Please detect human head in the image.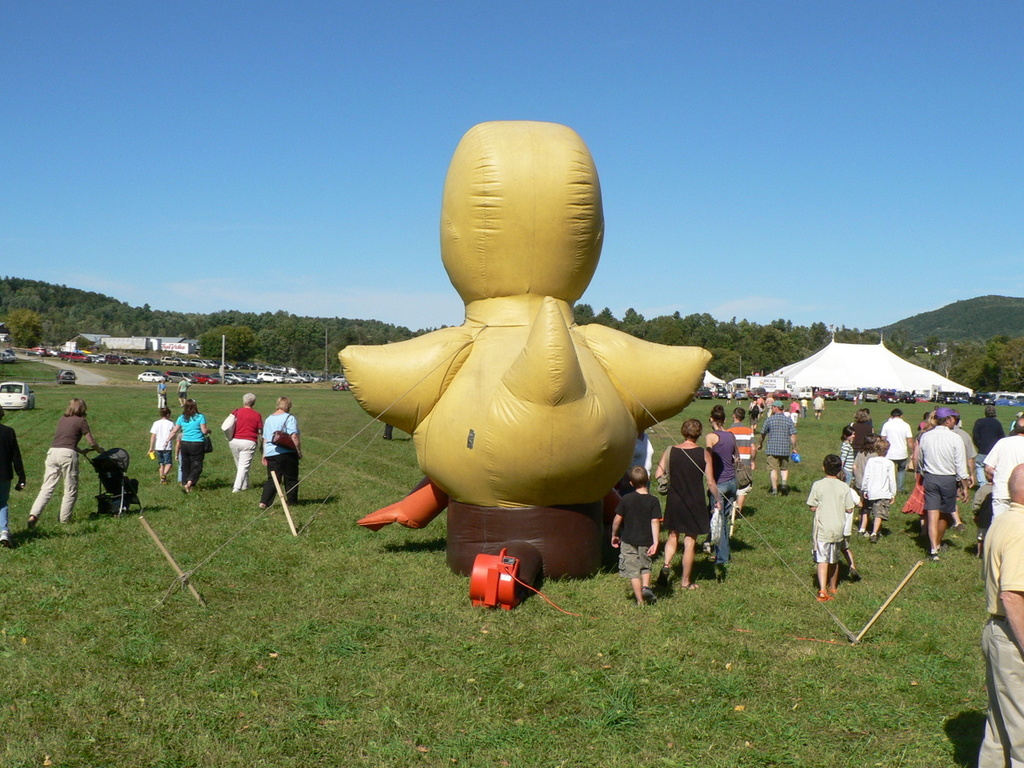
detection(987, 405, 999, 417).
